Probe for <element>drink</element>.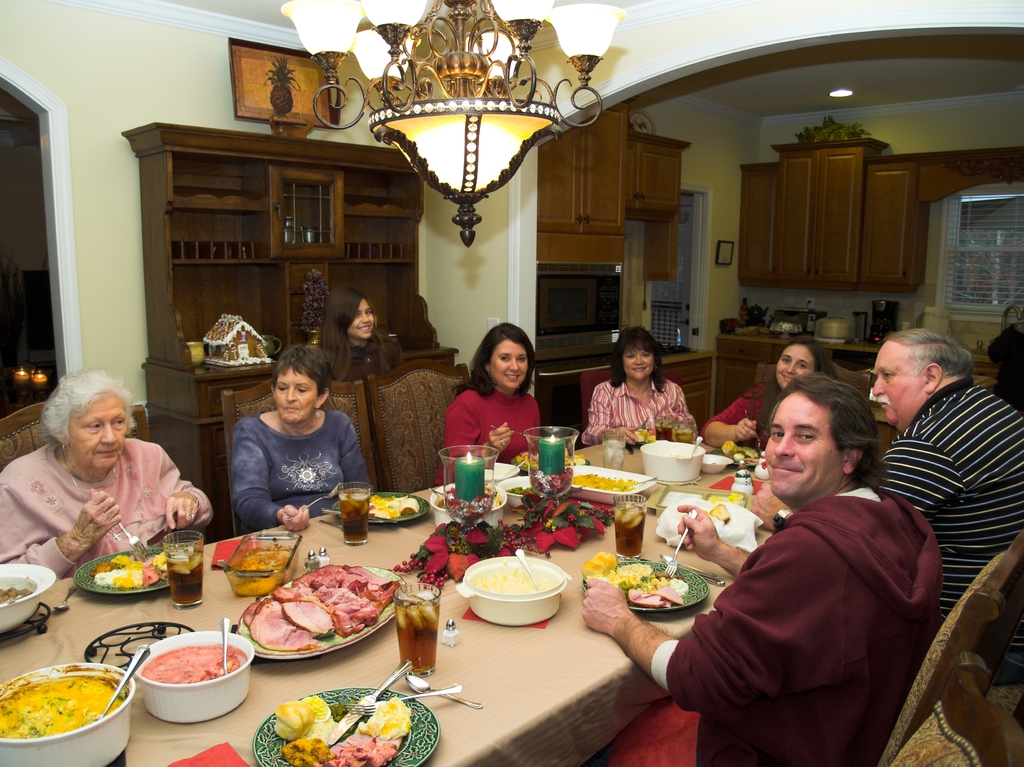
Probe result: [left=603, top=440, right=627, bottom=469].
